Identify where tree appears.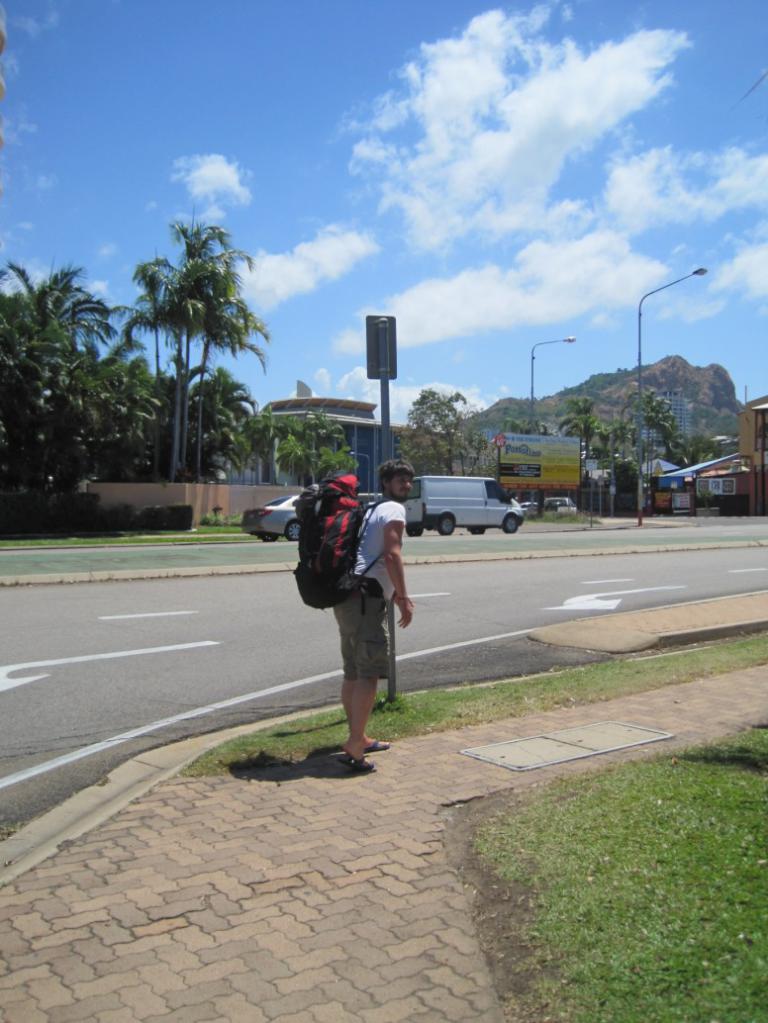
Appears at left=637, top=390, right=681, bottom=484.
